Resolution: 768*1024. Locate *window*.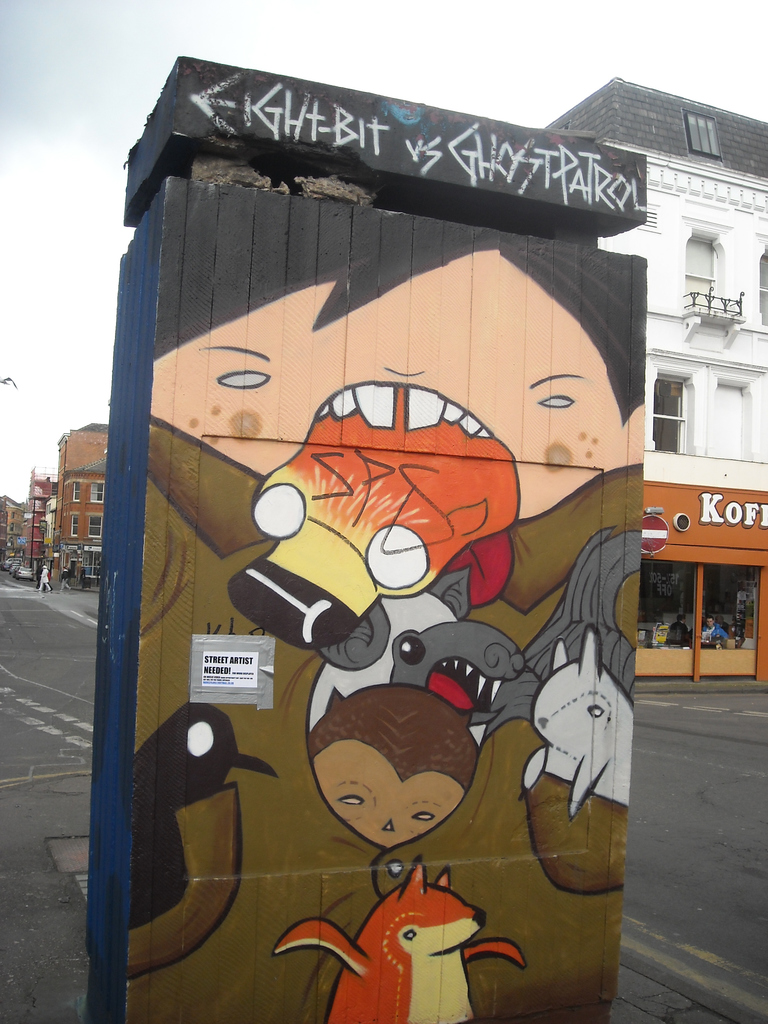
{"left": 678, "top": 108, "right": 718, "bottom": 156}.
